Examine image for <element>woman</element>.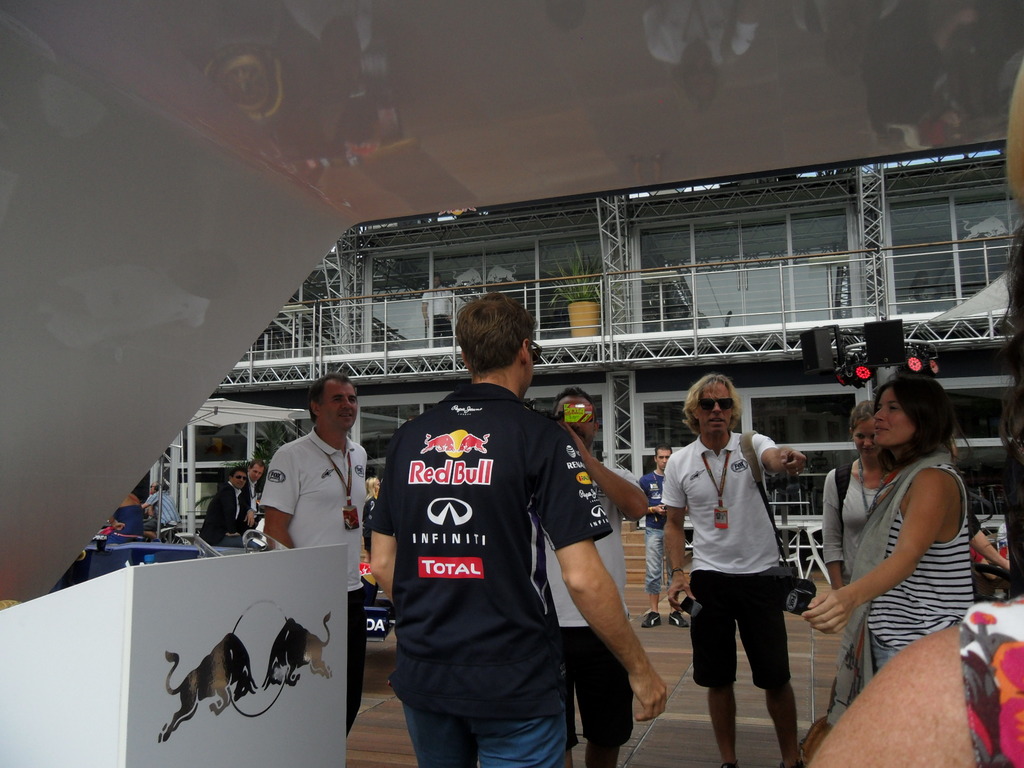
Examination result: box=[819, 400, 899, 588].
